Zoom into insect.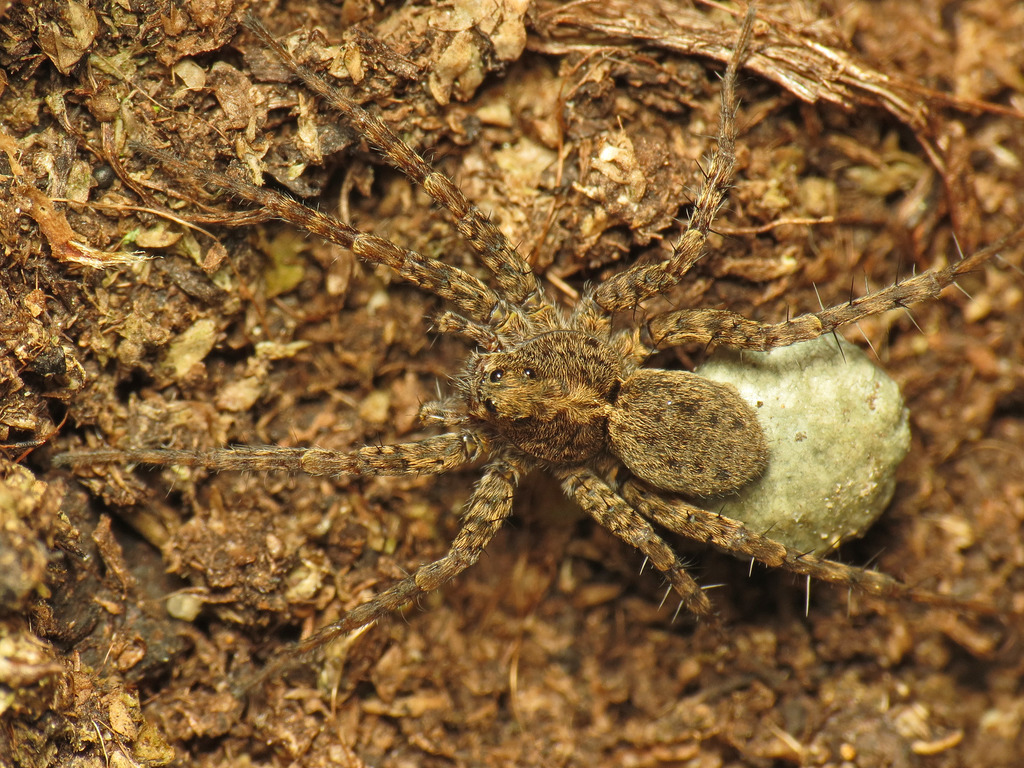
Zoom target: bbox(58, 0, 1023, 690).
